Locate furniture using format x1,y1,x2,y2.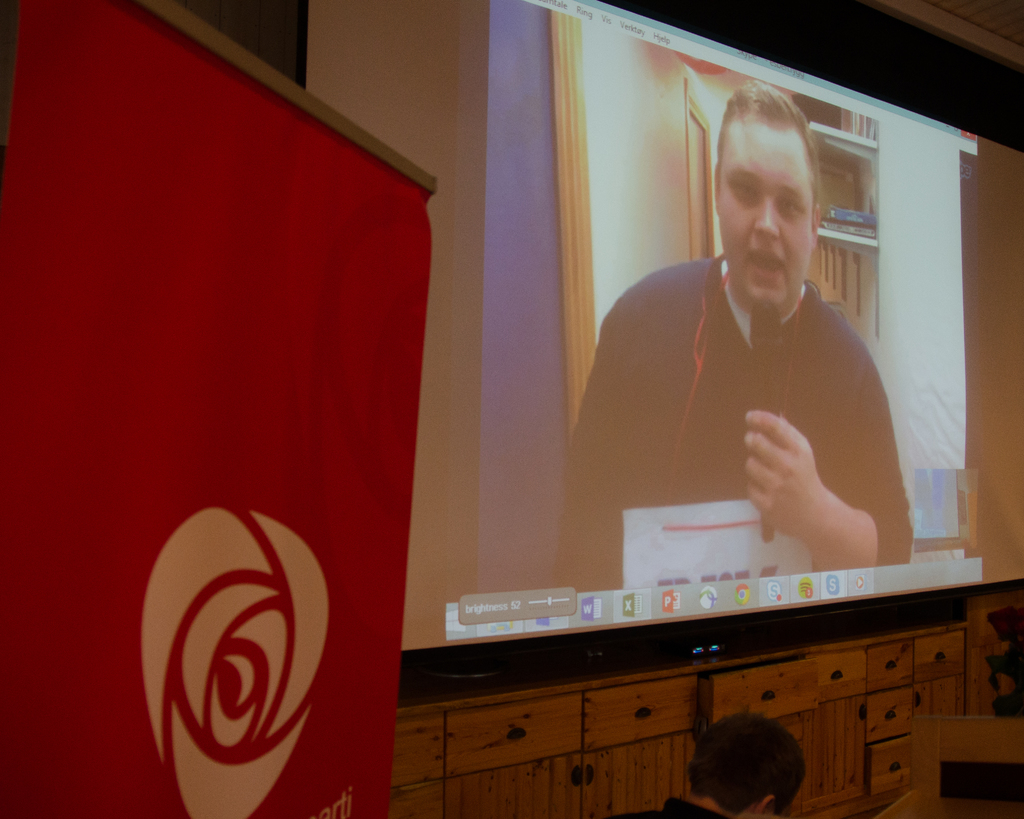
966,580,1023,722.
